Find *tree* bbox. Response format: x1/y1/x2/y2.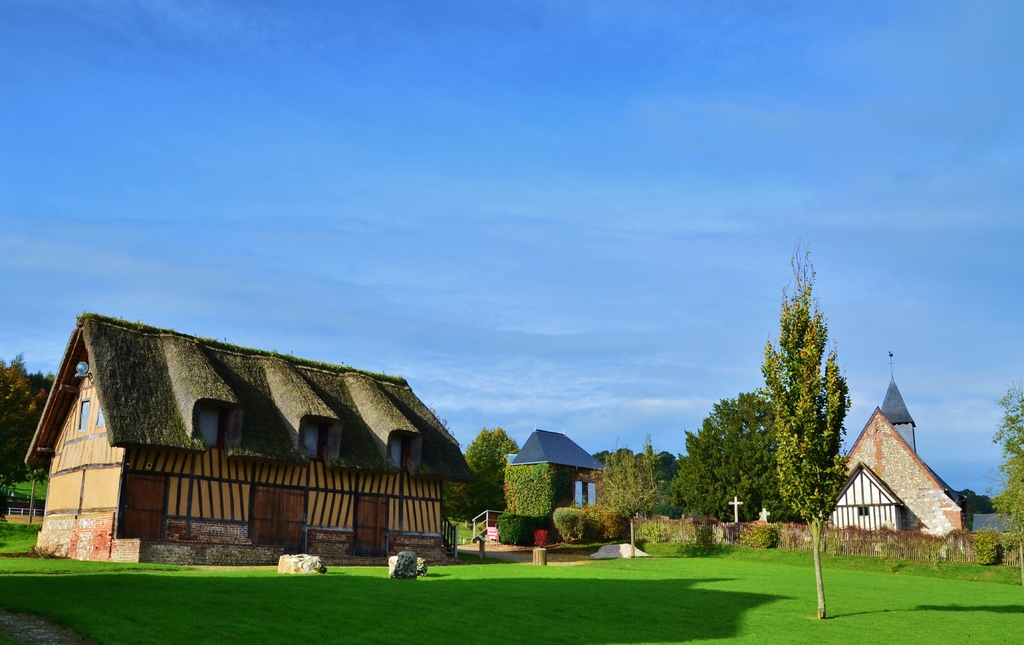
761/242/868/559.
